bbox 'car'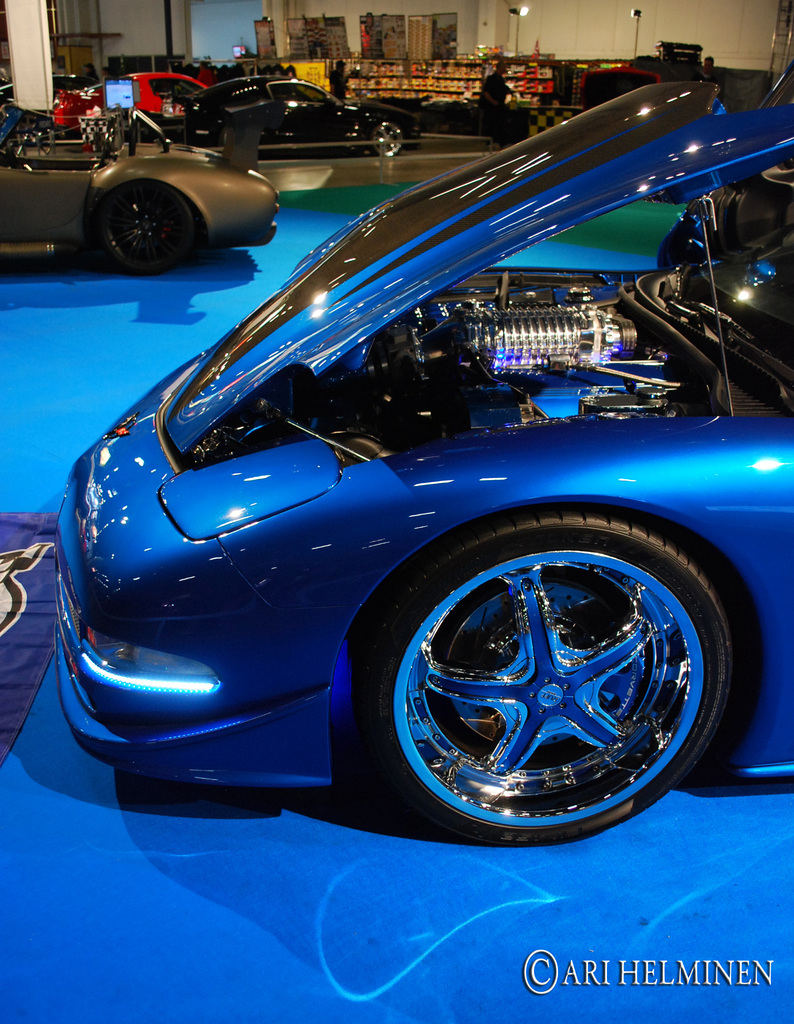
bbox=[54, 70, 211, 131]
